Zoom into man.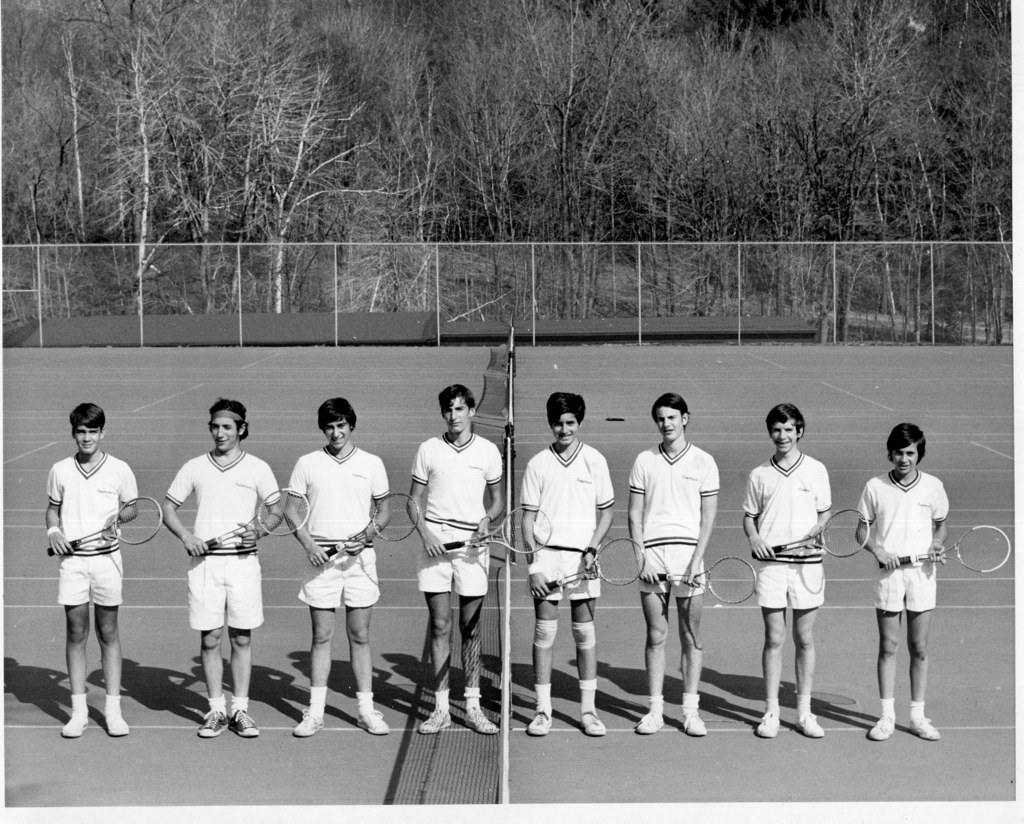
Zoom target: (629, 391, 716, 735).
